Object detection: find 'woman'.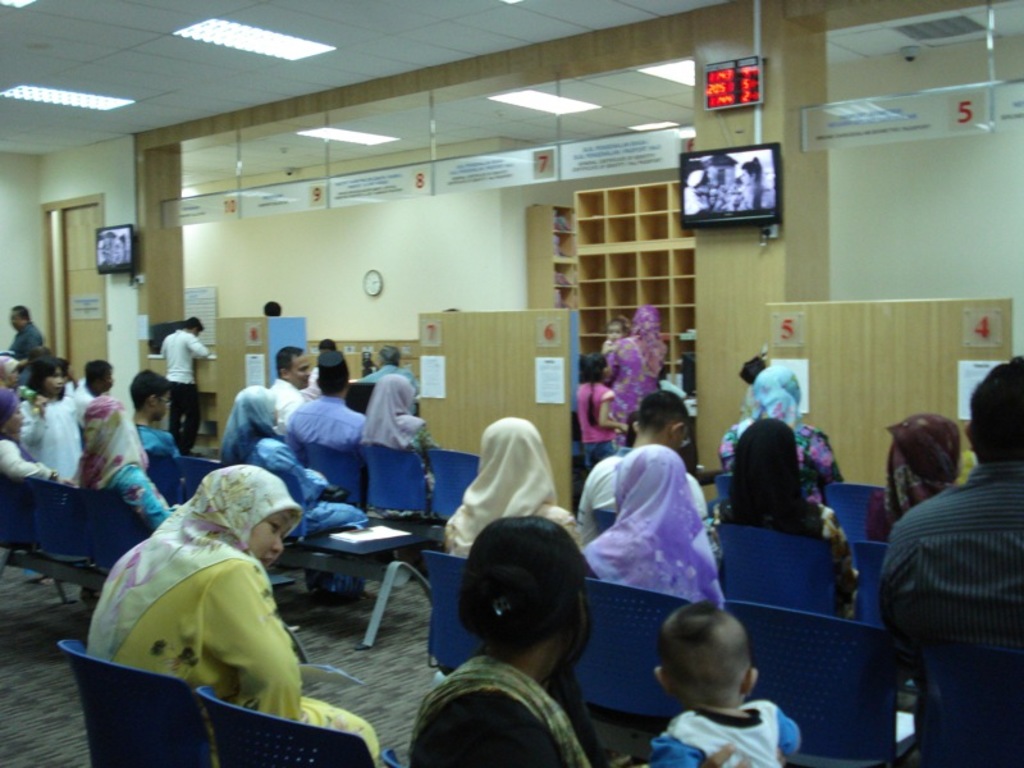
bbox=[0, 392, 52, 481].
